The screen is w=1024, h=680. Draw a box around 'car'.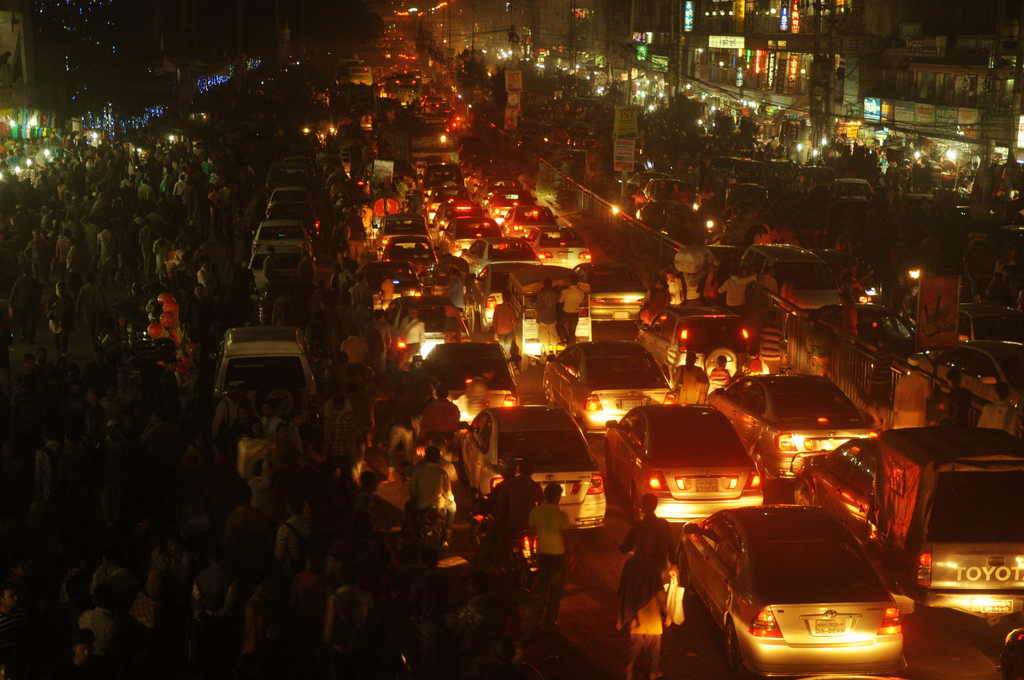
602:403:763:526.
